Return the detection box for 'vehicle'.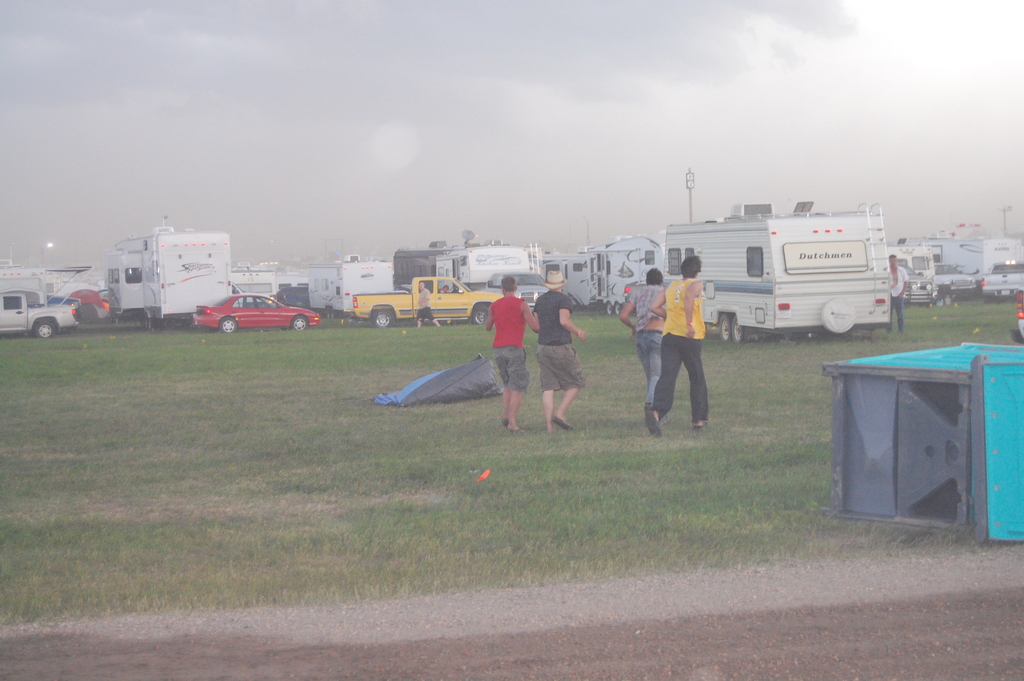
(305,259,394,315).
